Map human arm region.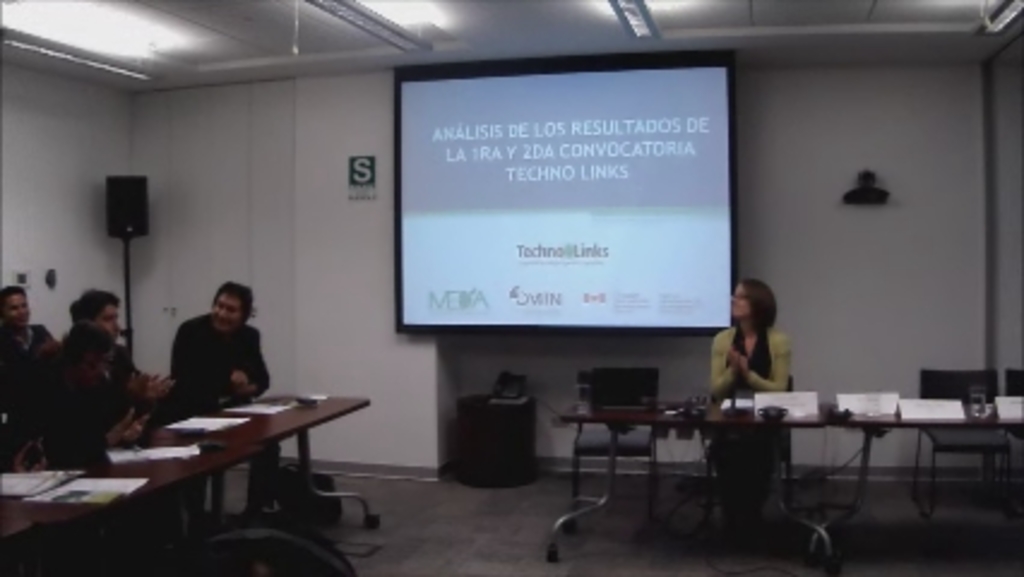
Mapped to Rect(2, 353, 43, 401).
